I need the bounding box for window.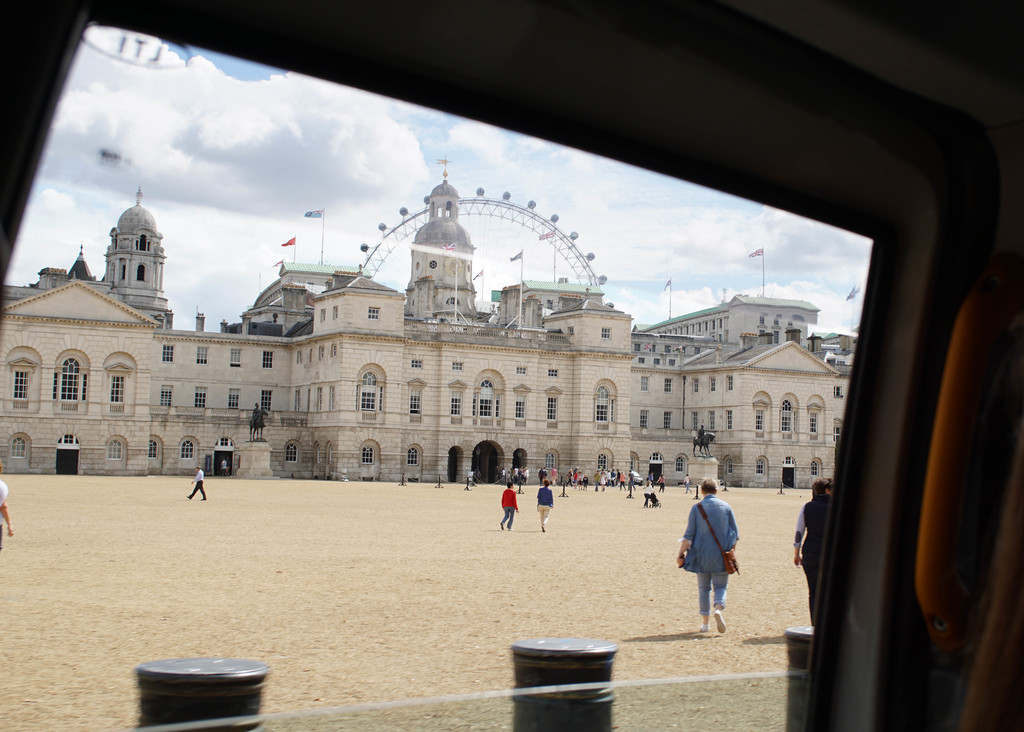
Here it is: [left=228, top=387, right=241, bottom=410].
